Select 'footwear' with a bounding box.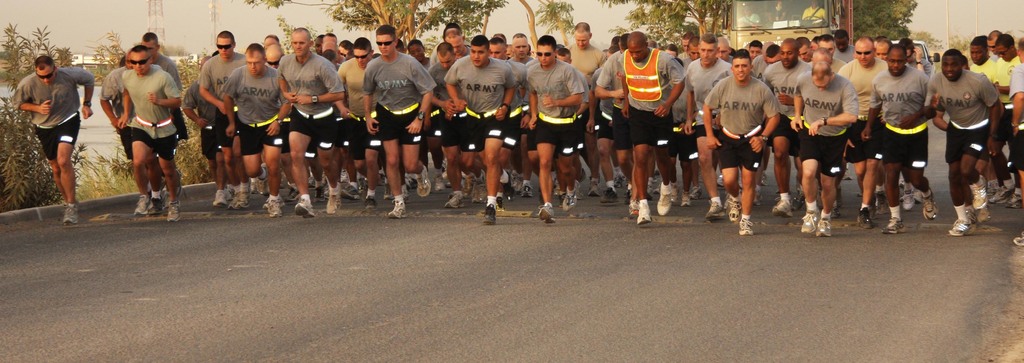
61, 199, 80, 224.
